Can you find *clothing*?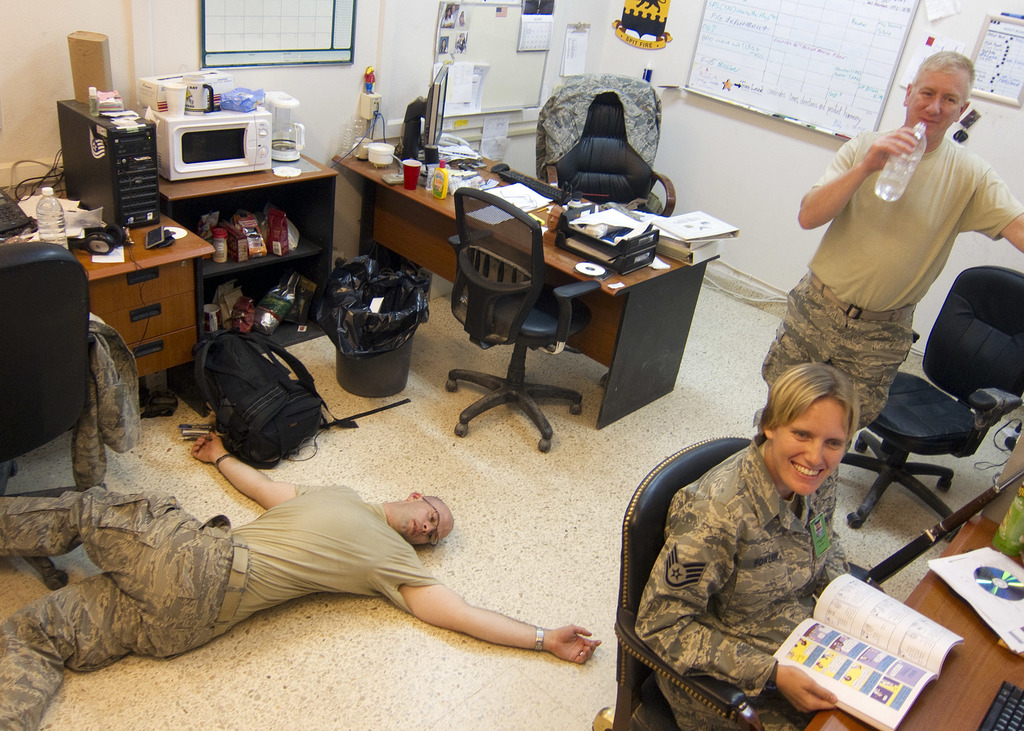
Yes, bounding box: <region>764, 115, 1014, 402</region>.
